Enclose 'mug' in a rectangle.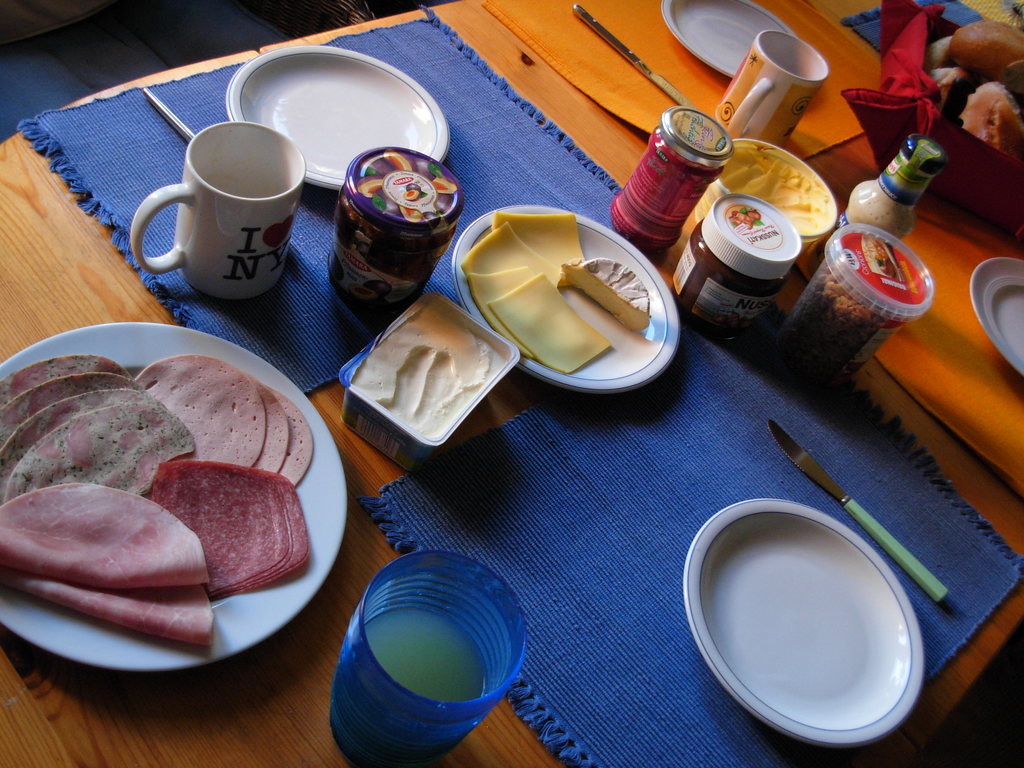
box=[129, 122, 303, 301].
